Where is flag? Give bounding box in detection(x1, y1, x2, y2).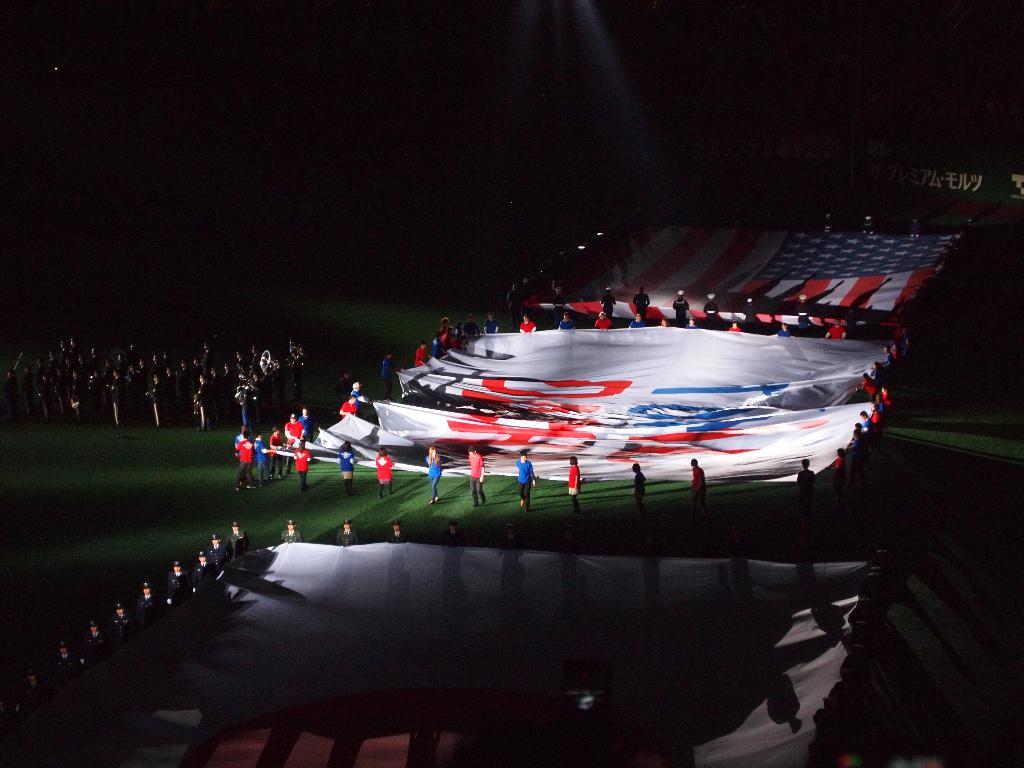
detection(243, 300, 901, 483).
